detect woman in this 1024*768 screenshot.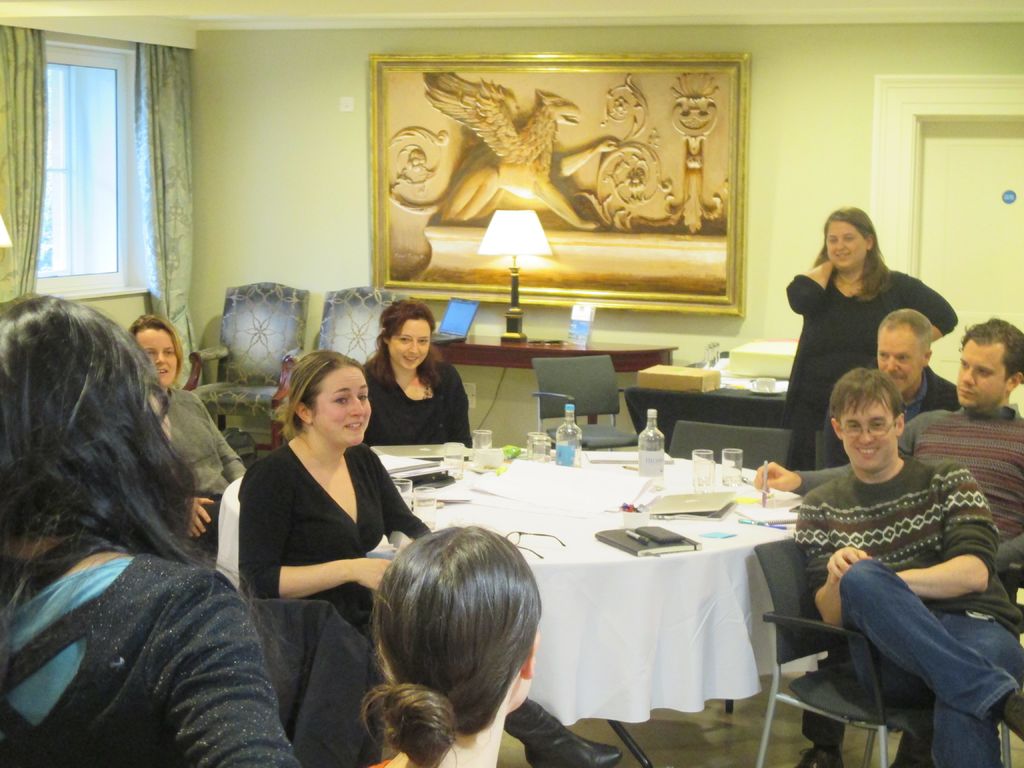
Detection: select_region(349, 310, 467, 472).
